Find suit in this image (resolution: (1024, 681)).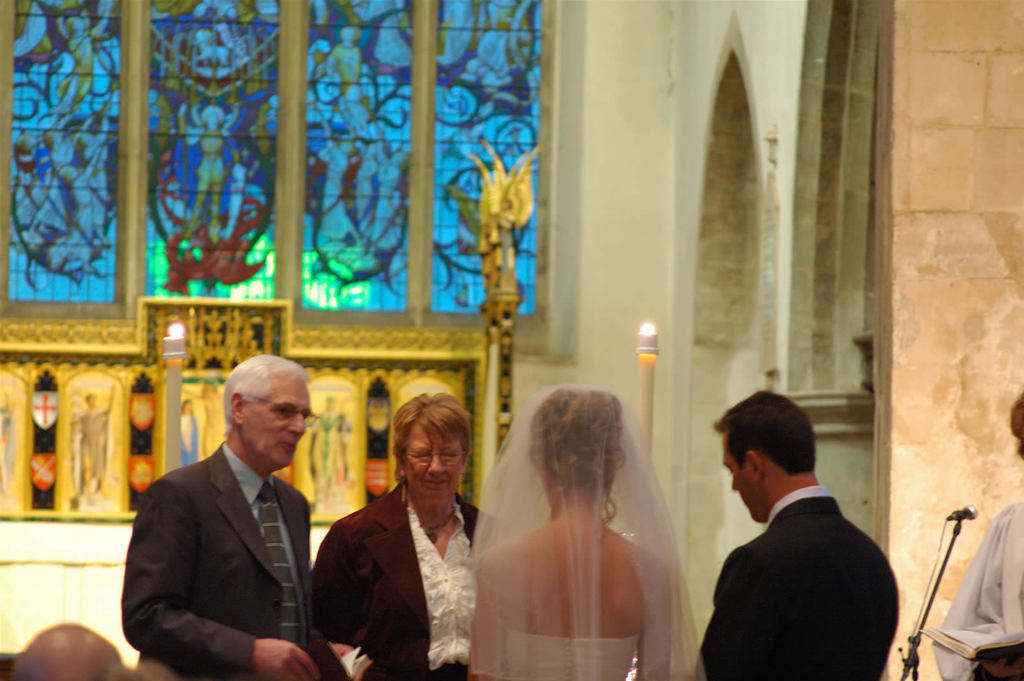
315 477 497 680.
